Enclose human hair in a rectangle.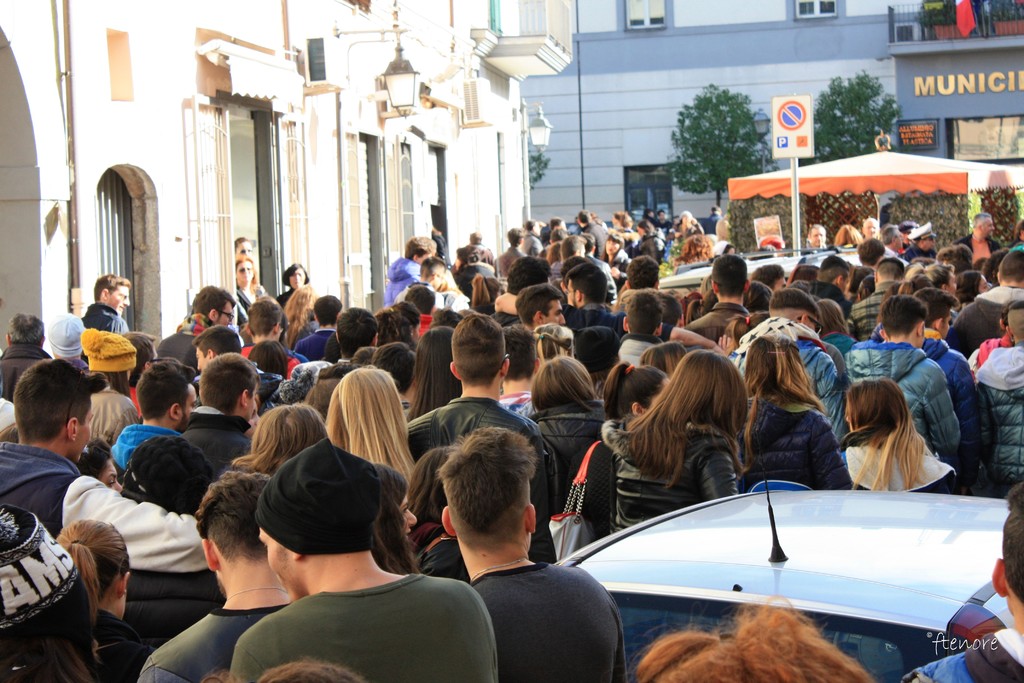
box=[394, 298, 420, 329].
